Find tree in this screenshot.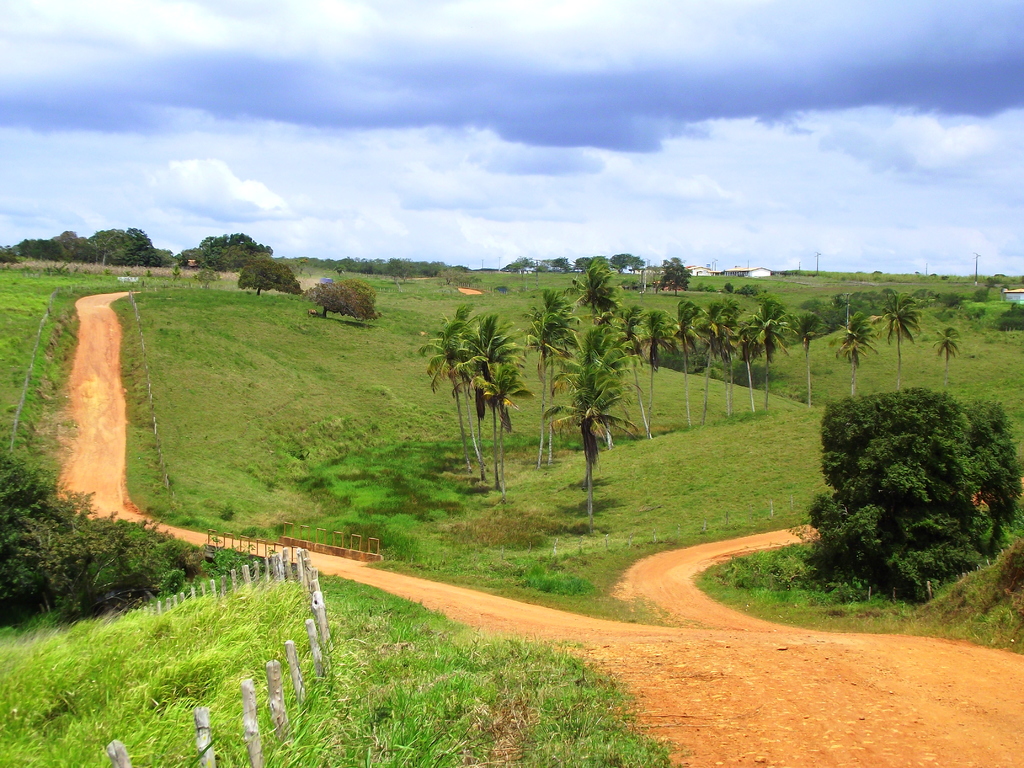
The bounding box for tree is 933, 324, 963, 397.
